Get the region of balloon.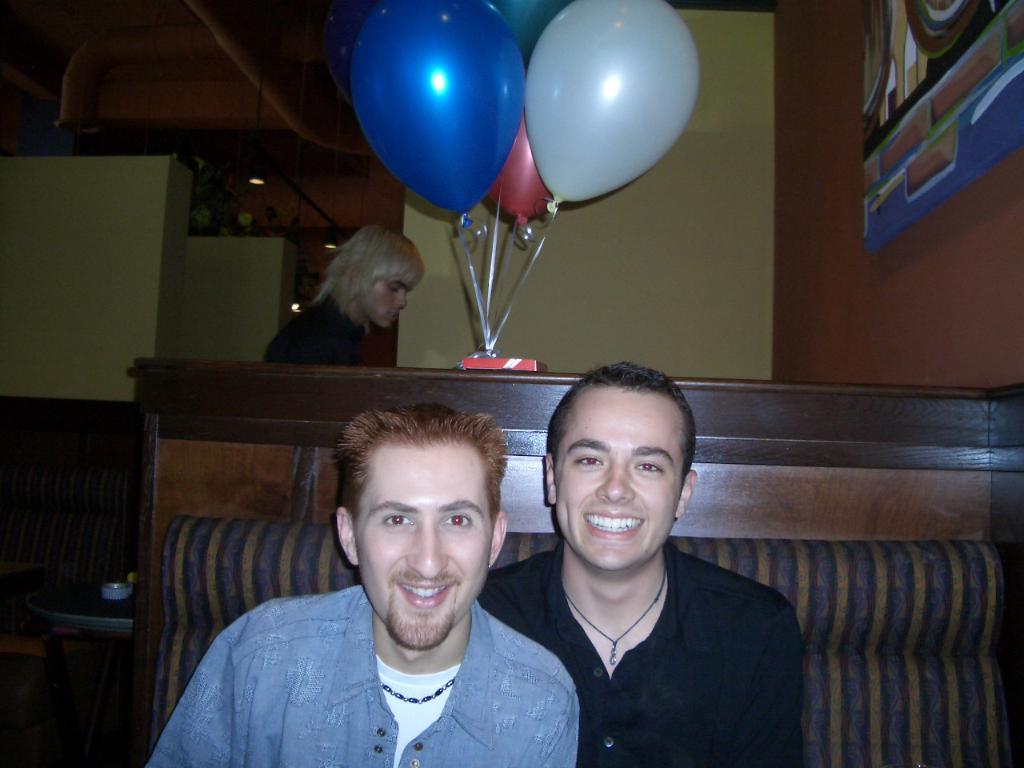
BBox(519, 0, 698, 211).
